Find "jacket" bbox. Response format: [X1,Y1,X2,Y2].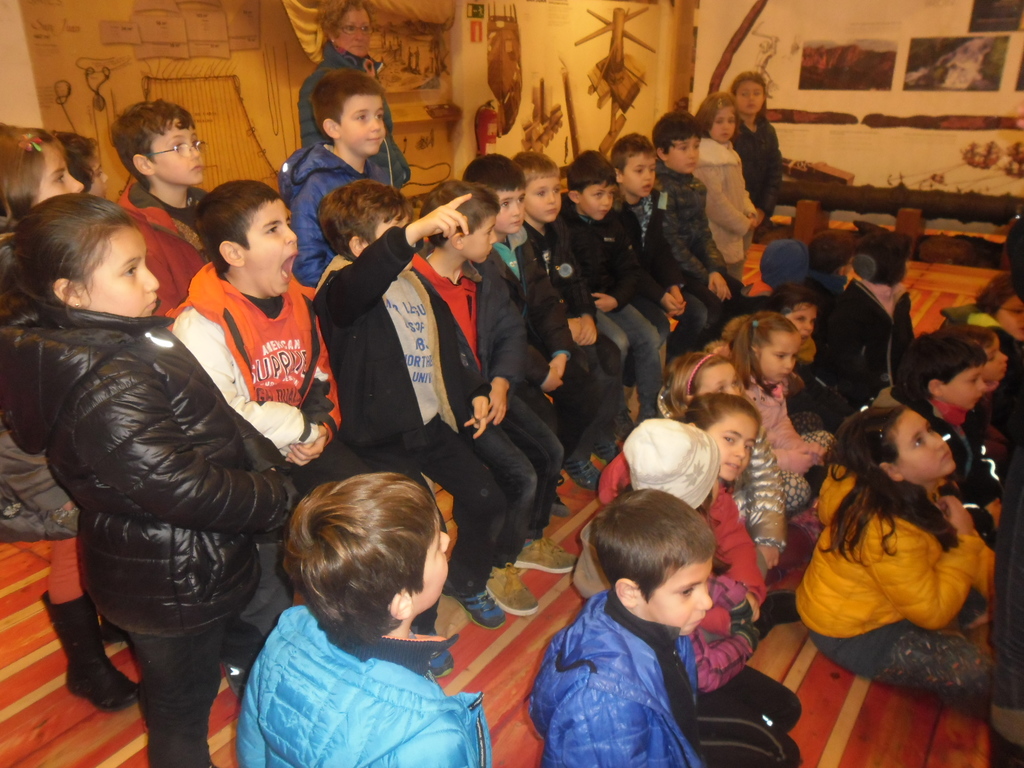
[273,138,372,294].
